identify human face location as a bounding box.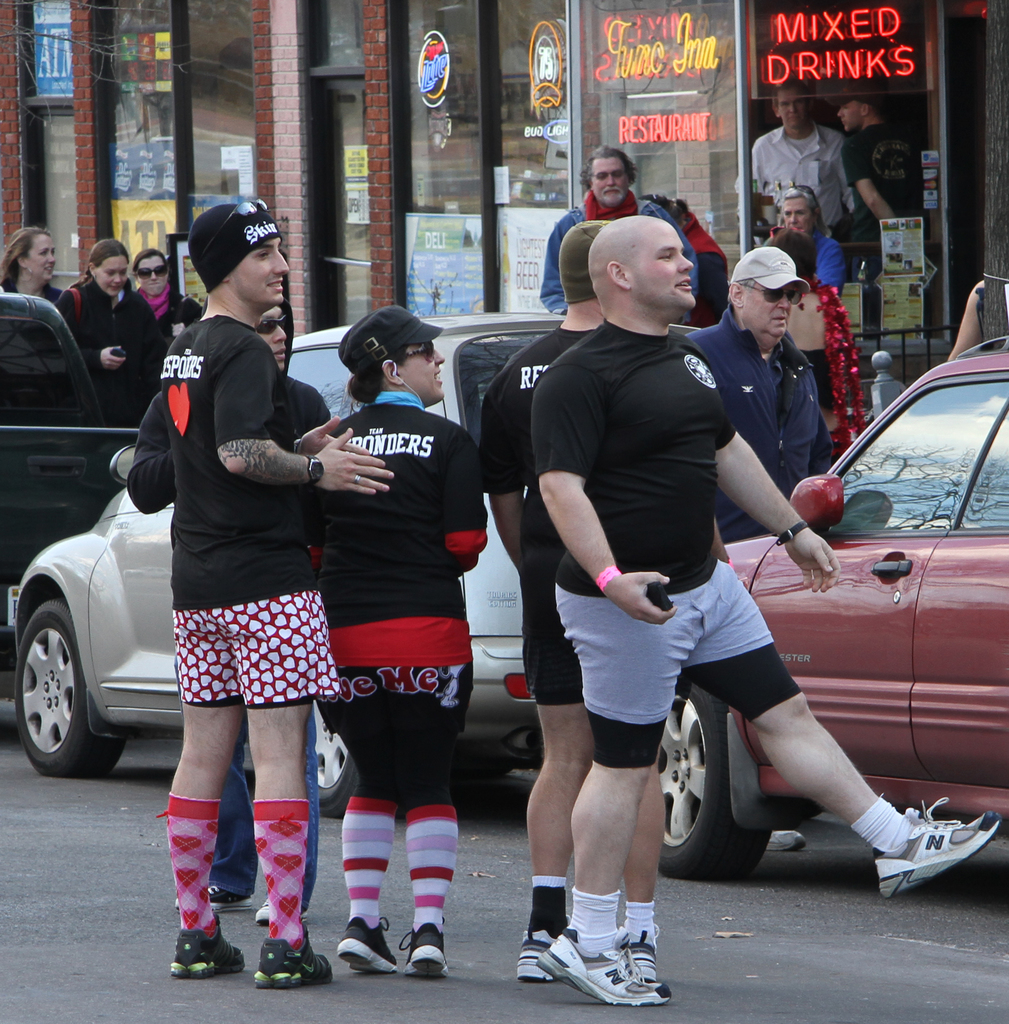
{"x1": 588, "y1": 152, "x2": 627, "y2": 204}.
